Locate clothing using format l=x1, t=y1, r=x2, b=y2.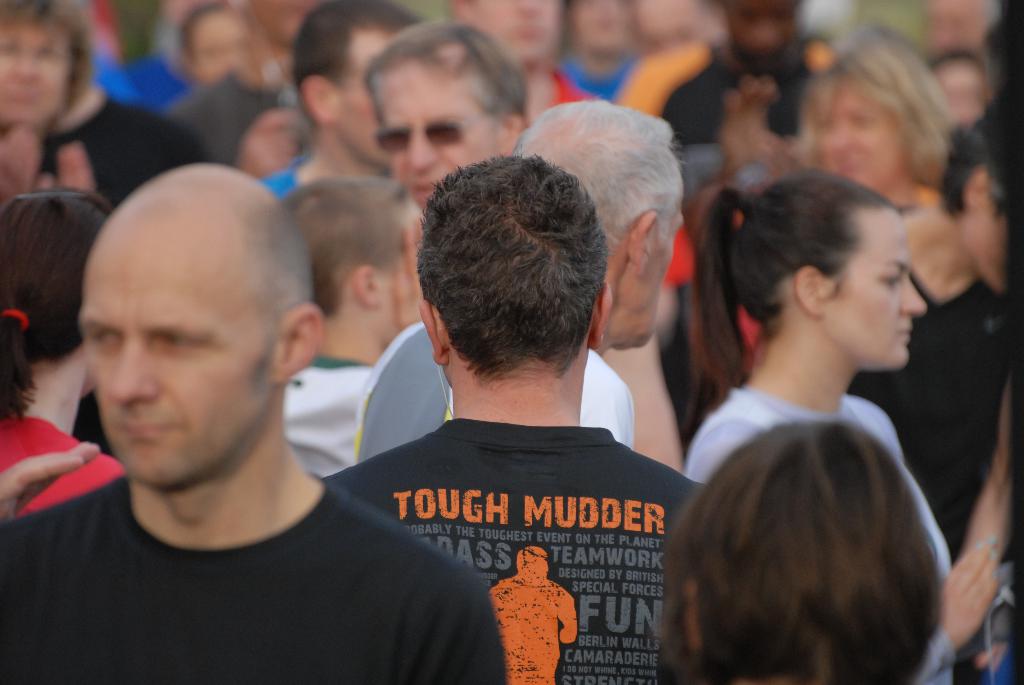
l=0, t=466, r=509, b=683.
